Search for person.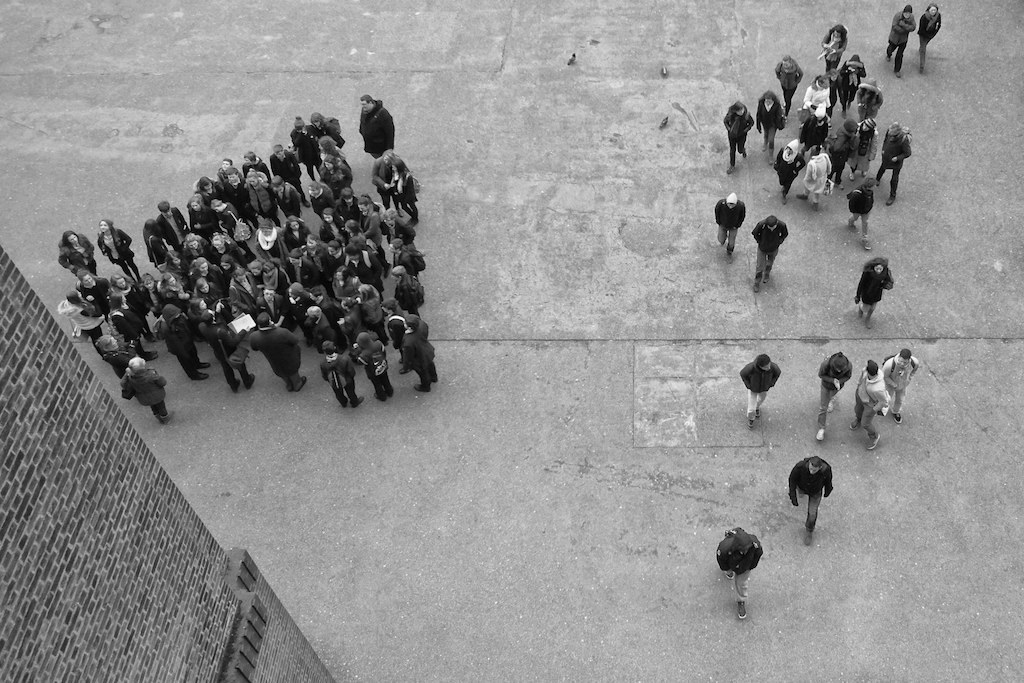
Found at <box>850,74,878,117</box>.
